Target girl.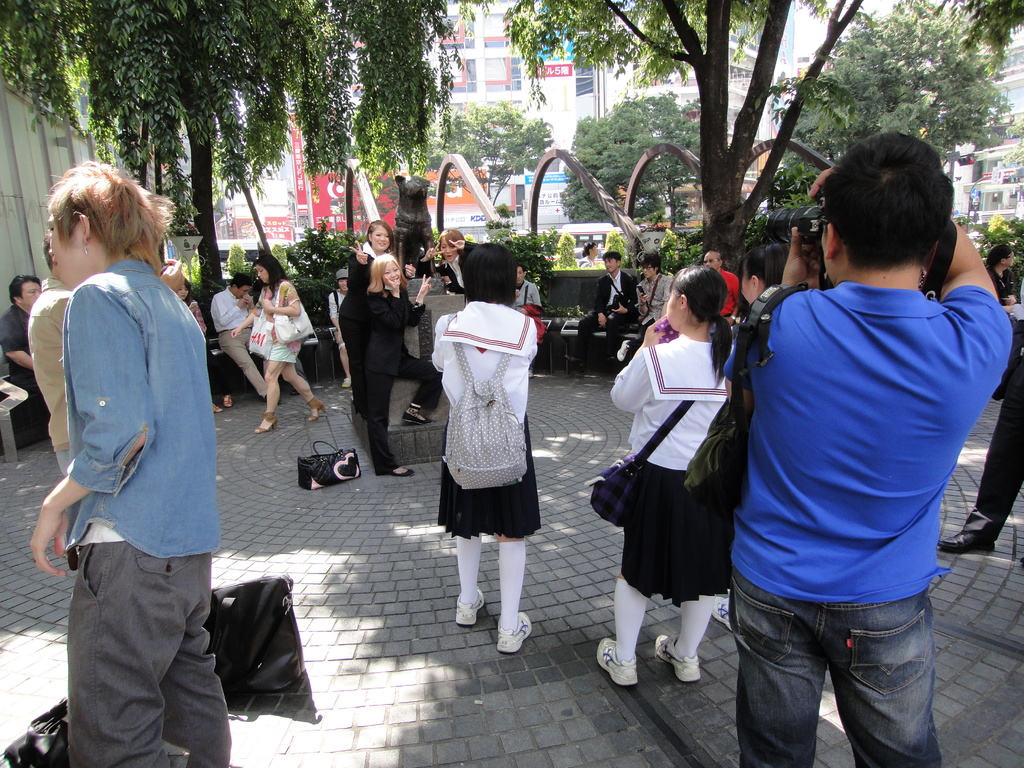
Target region: detection(422, 235, 545, 659).
